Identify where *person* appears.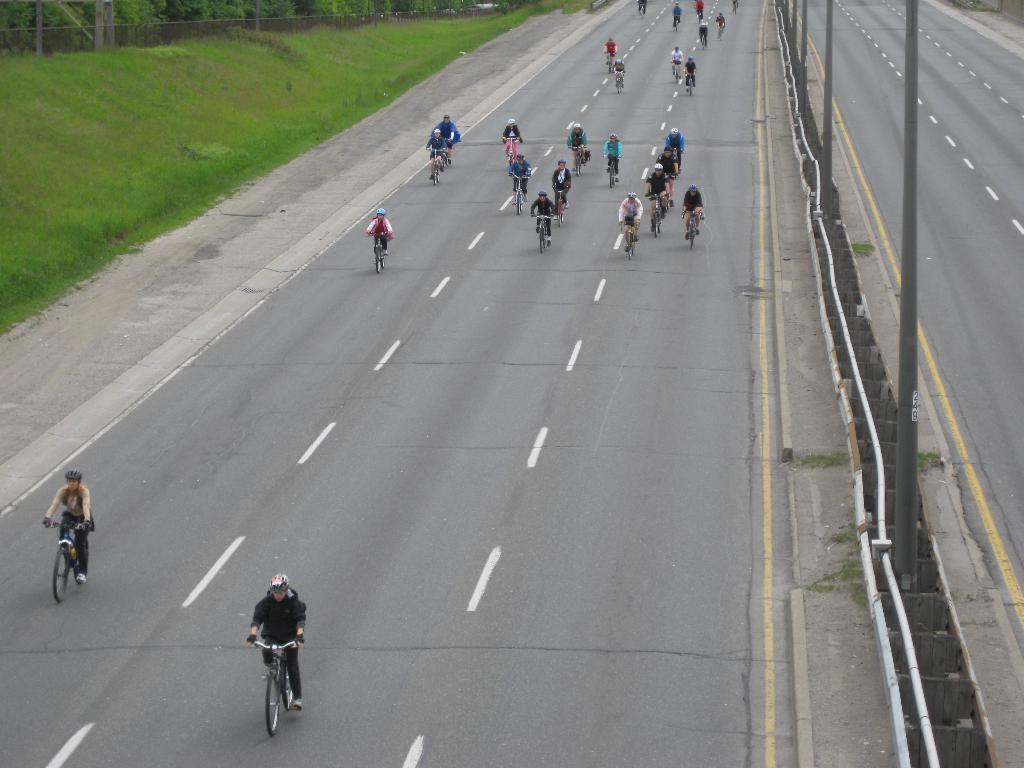
Appears at 664, 129, 686, 173.
